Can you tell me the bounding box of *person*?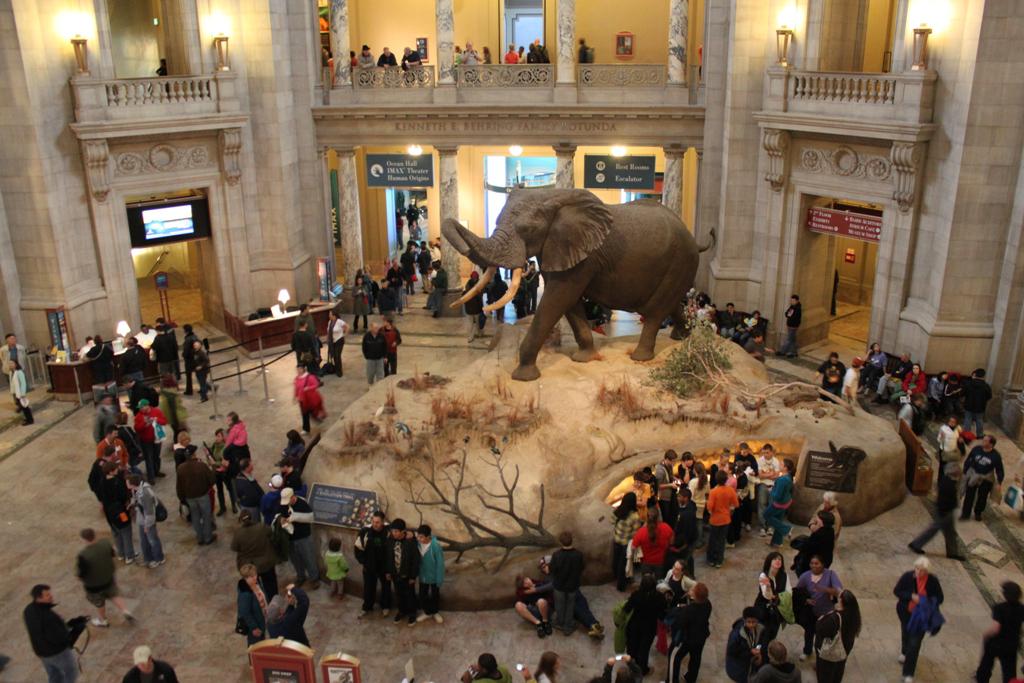
(x1=199, y1=423, x2=230, y2=501).
